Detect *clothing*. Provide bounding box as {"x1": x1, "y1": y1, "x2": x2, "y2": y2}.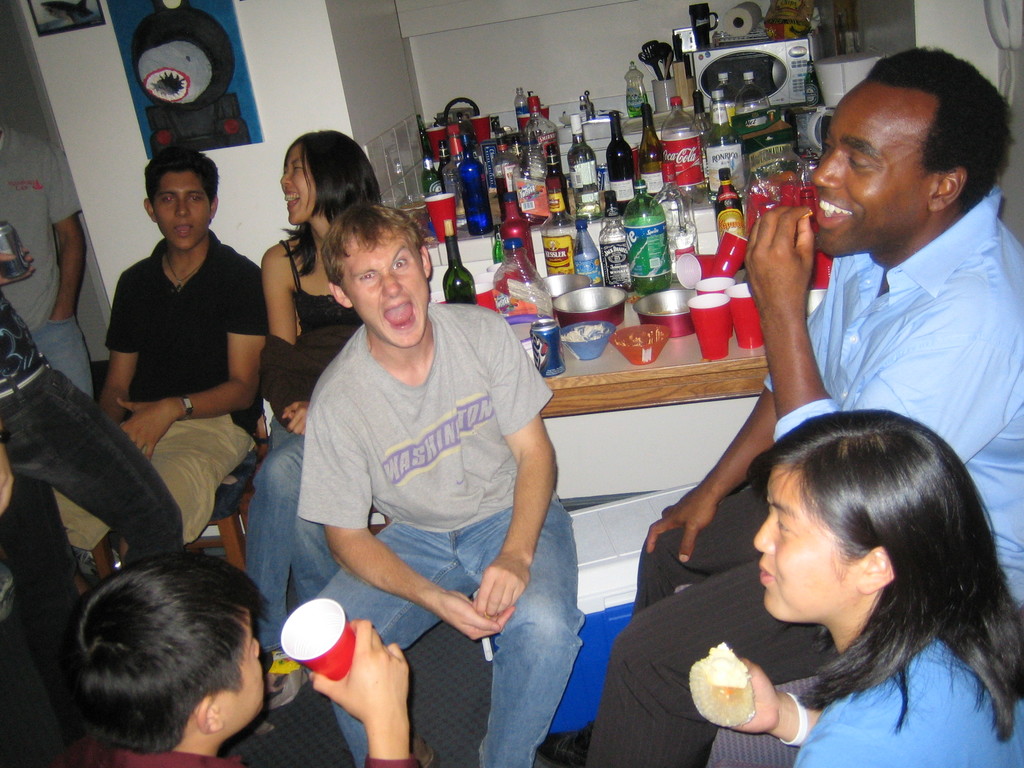
{"x1": 0, "y1": 122, "x2": 97, "y2": 404}.
